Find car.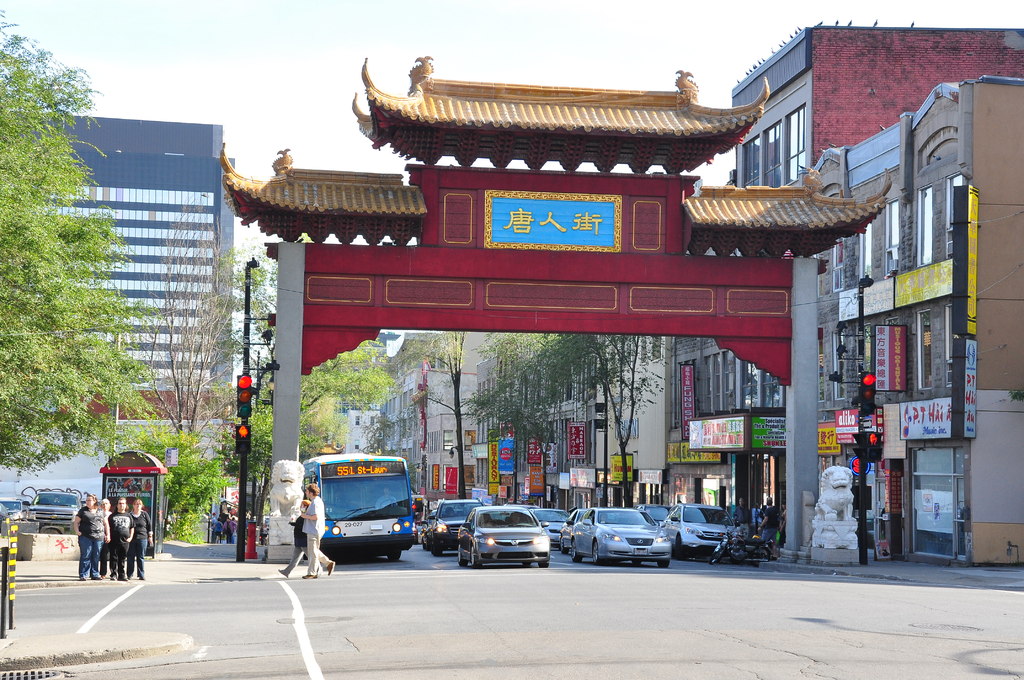
(0, 490, 27, 525).
